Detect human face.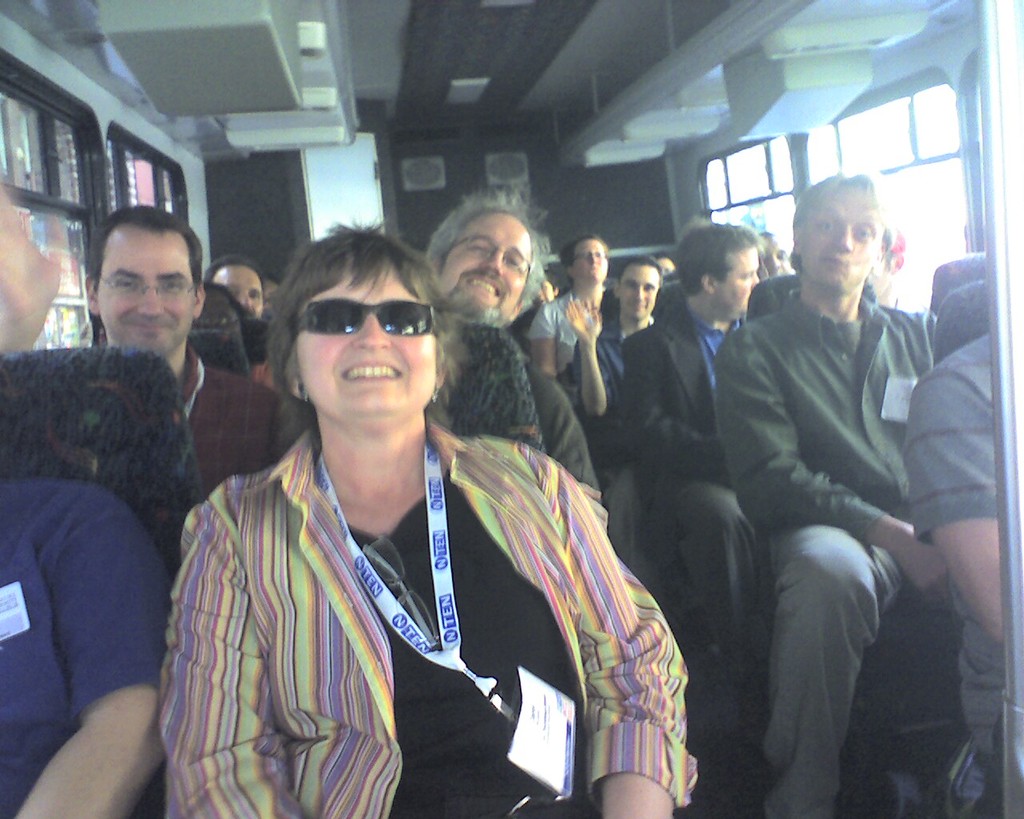
Detected at select_region(446, 215, 533, 319).
